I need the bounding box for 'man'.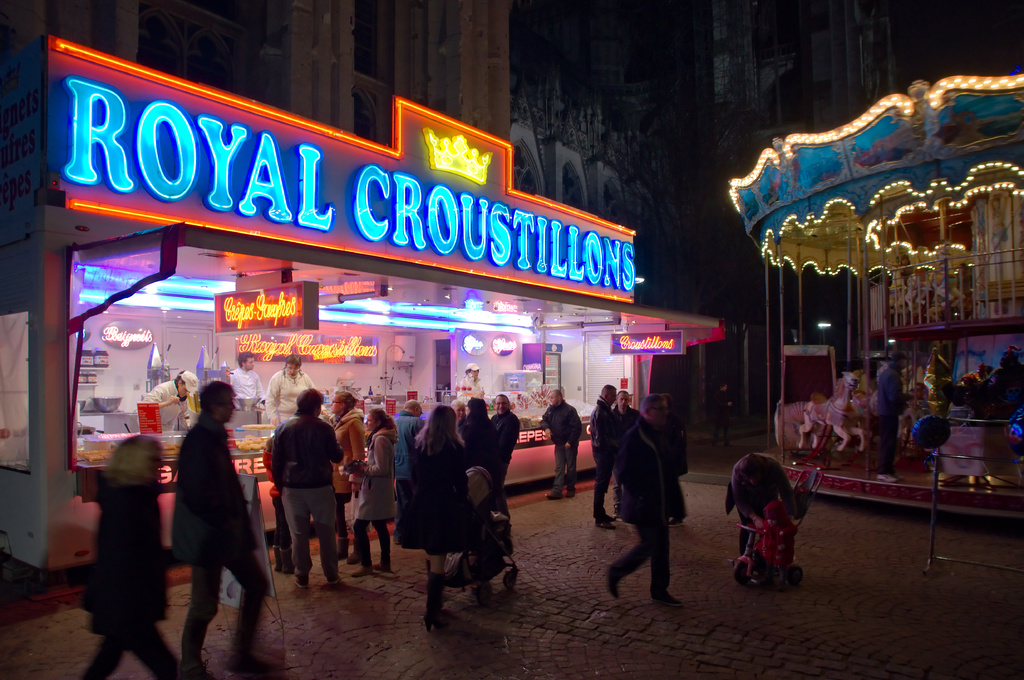
Here it is: (490, 393, 521, 475).
